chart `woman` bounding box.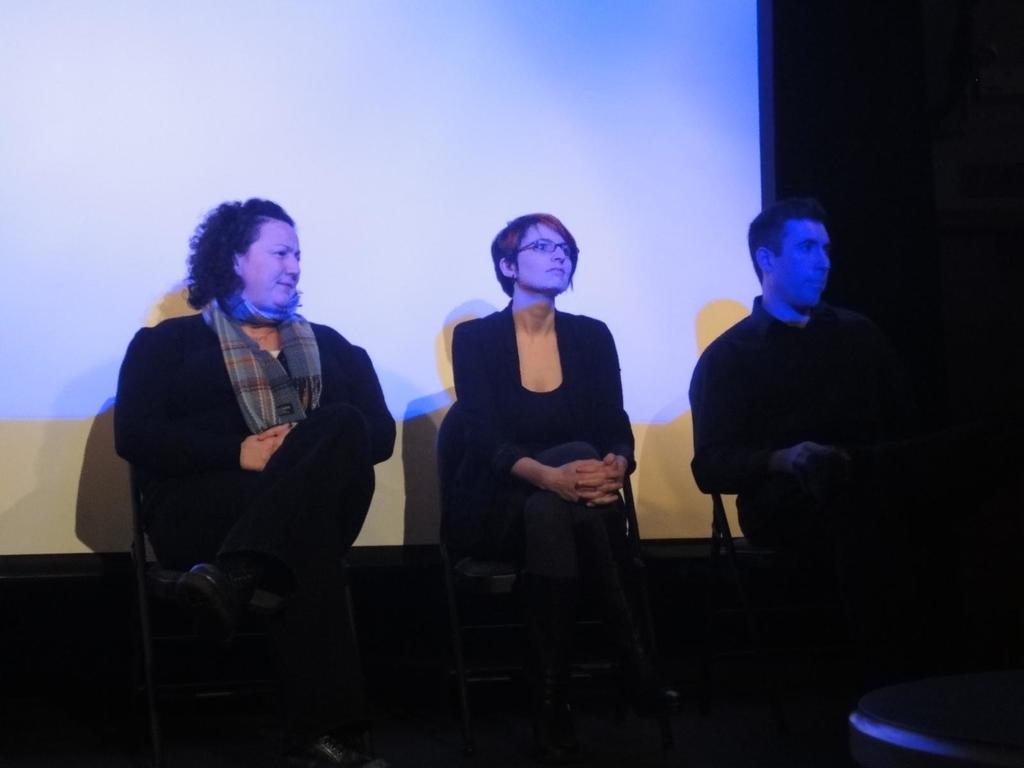
Charted: {"x1": 113, "y1": 193, "x2": 394, "y2": 767}.
